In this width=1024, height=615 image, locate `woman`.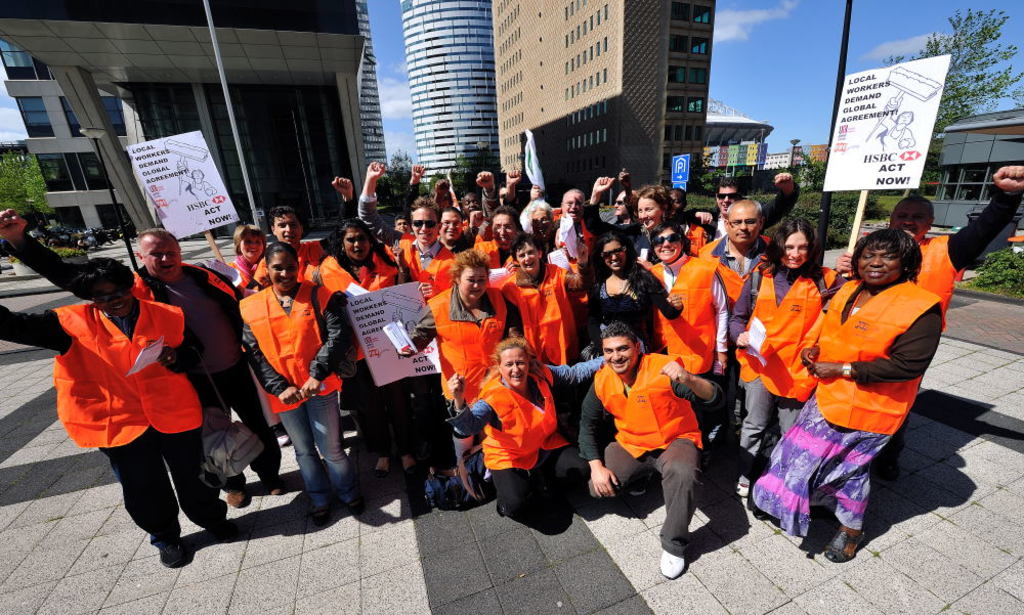
Bounding box: l=495, t=235, r=586, b=372.
